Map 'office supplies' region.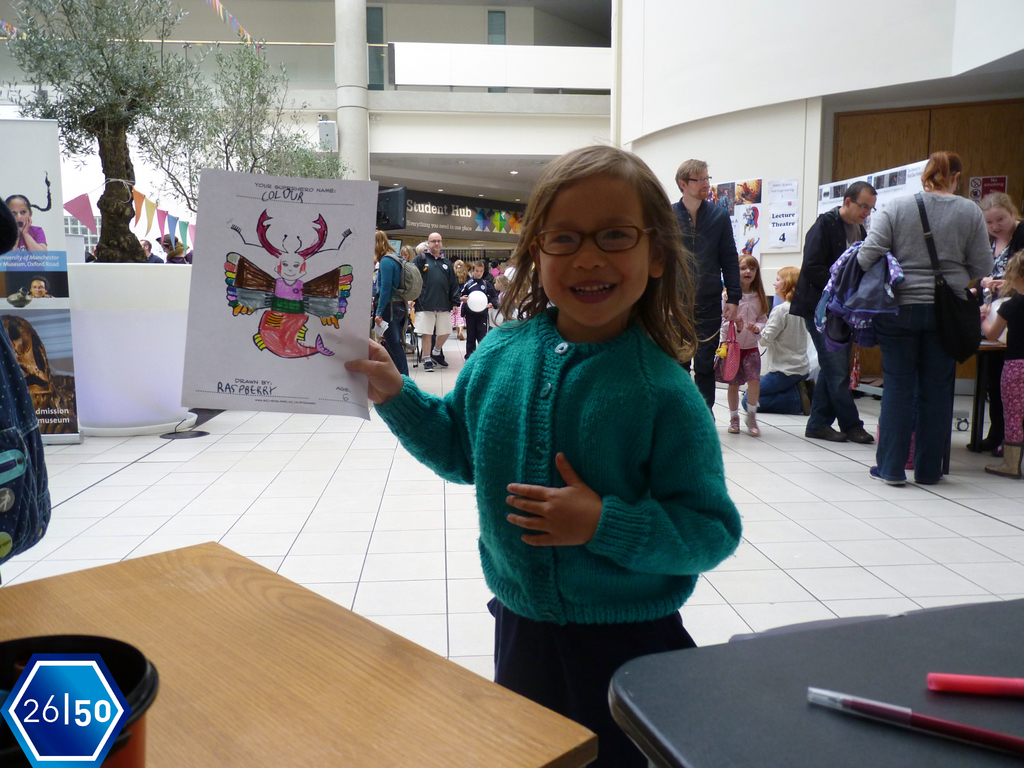
Mapped to {"left": 0, "top": 339, "right": 52, "bottom": 560}.
